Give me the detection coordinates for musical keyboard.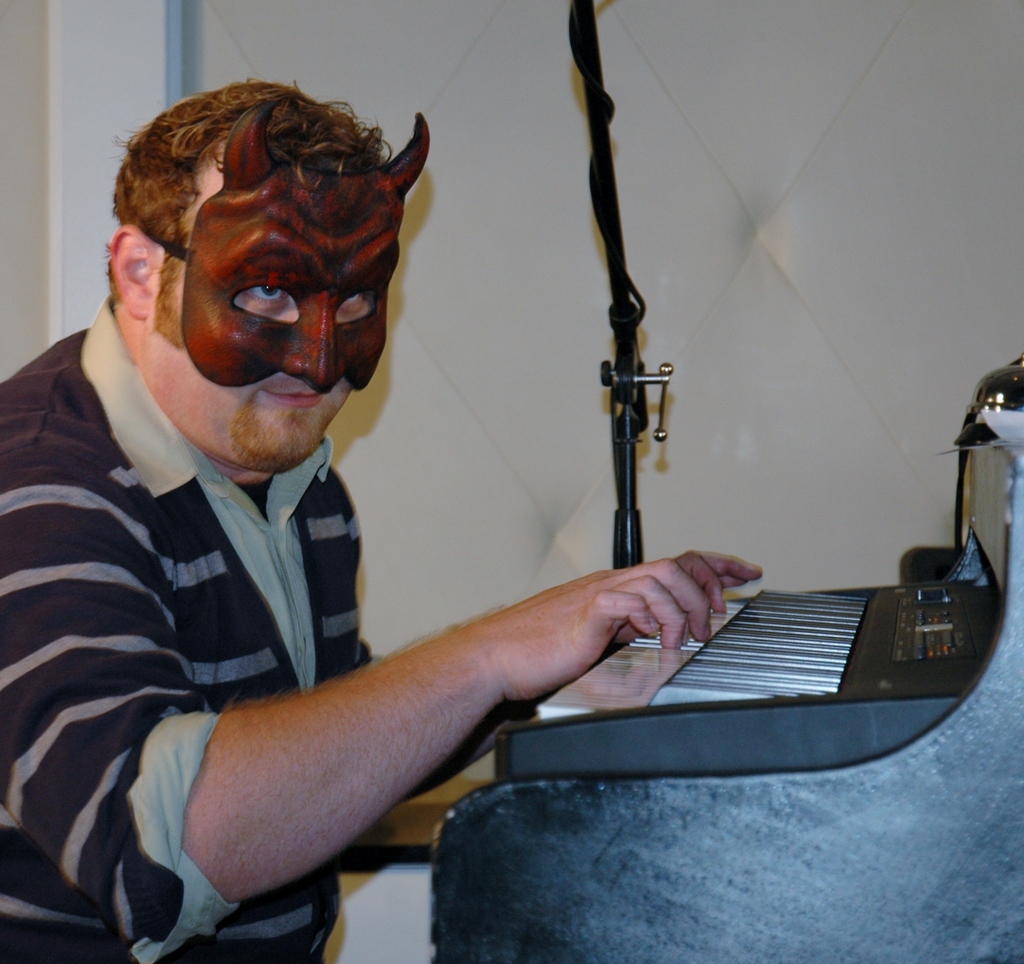
491, 571, 995, 783.
